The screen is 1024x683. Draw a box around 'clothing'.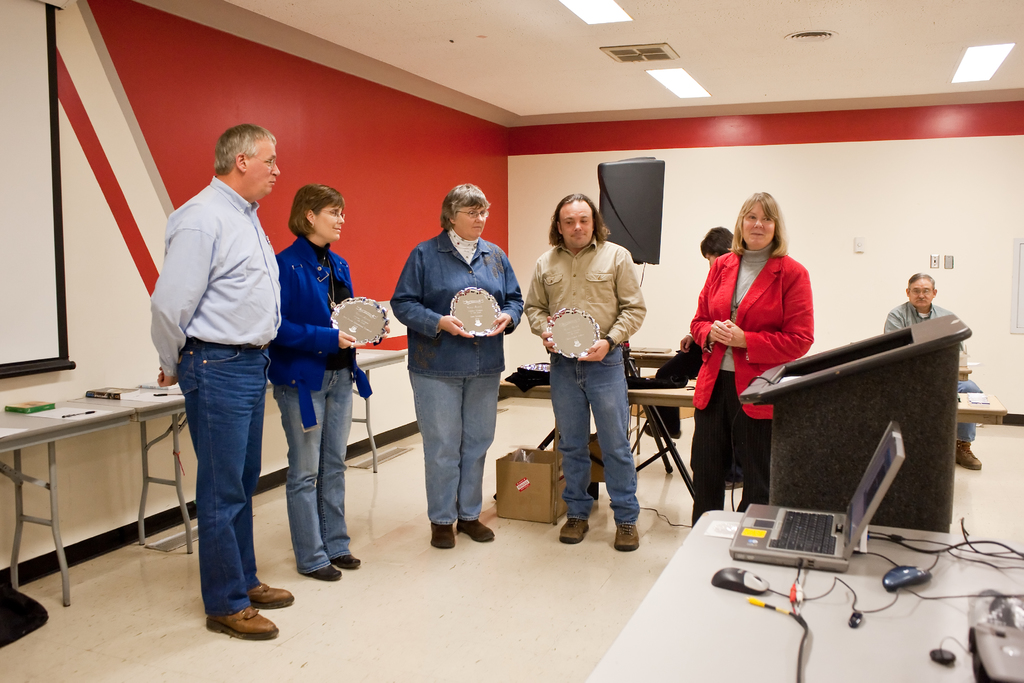
[left=152, top=173, right=280, bottom=607].
